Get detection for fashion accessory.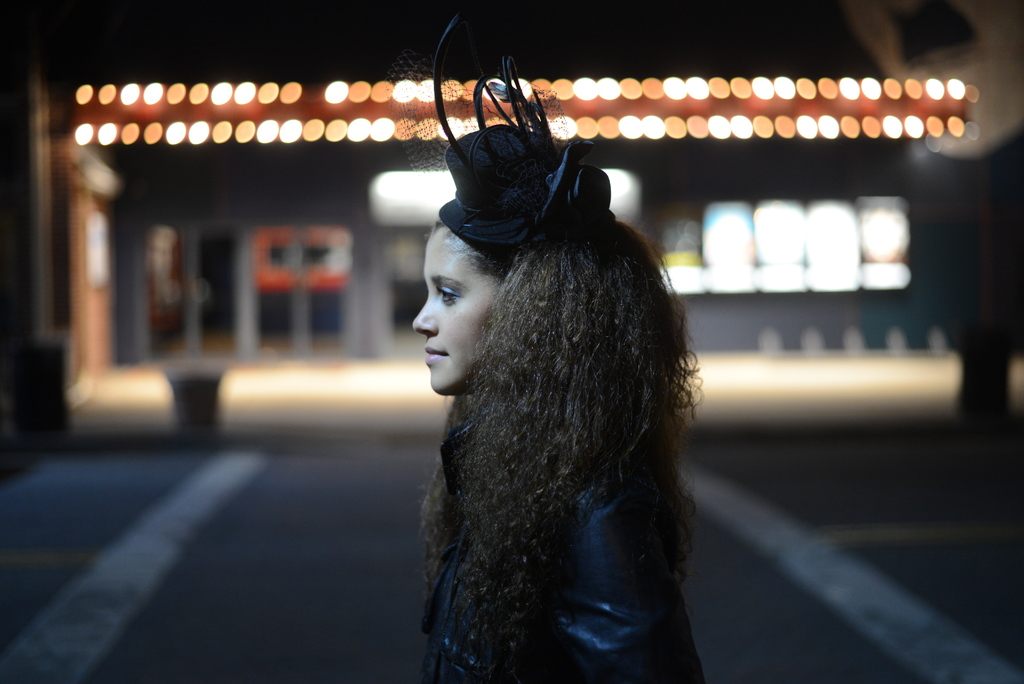
Detection: box(436, 0, 614, 259).
